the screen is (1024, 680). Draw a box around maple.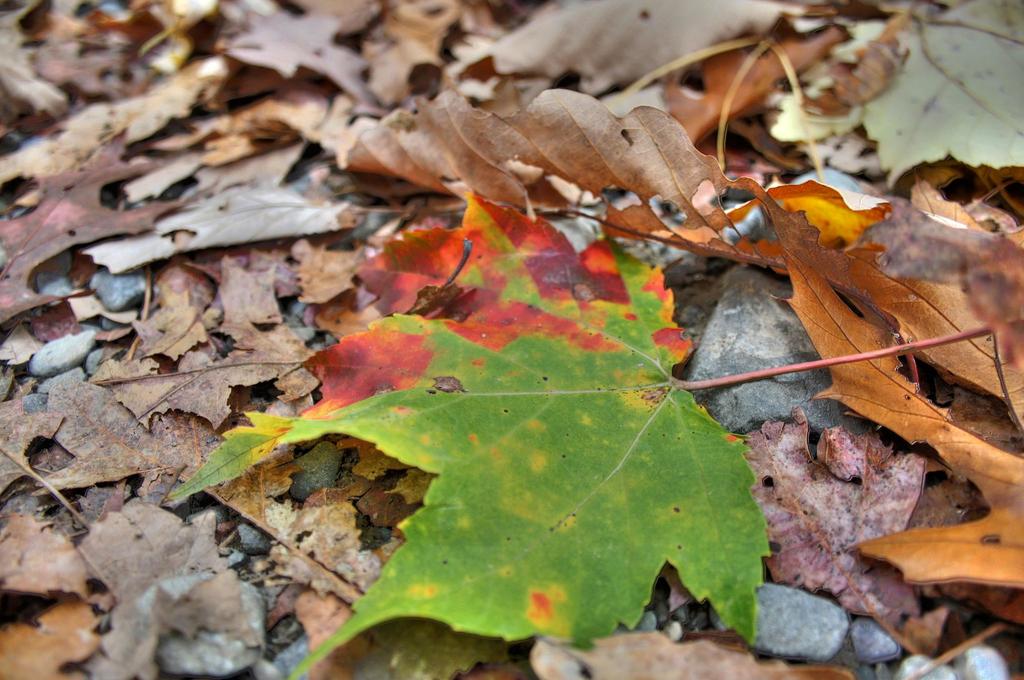
locate(0, 0, 1023, 679).
